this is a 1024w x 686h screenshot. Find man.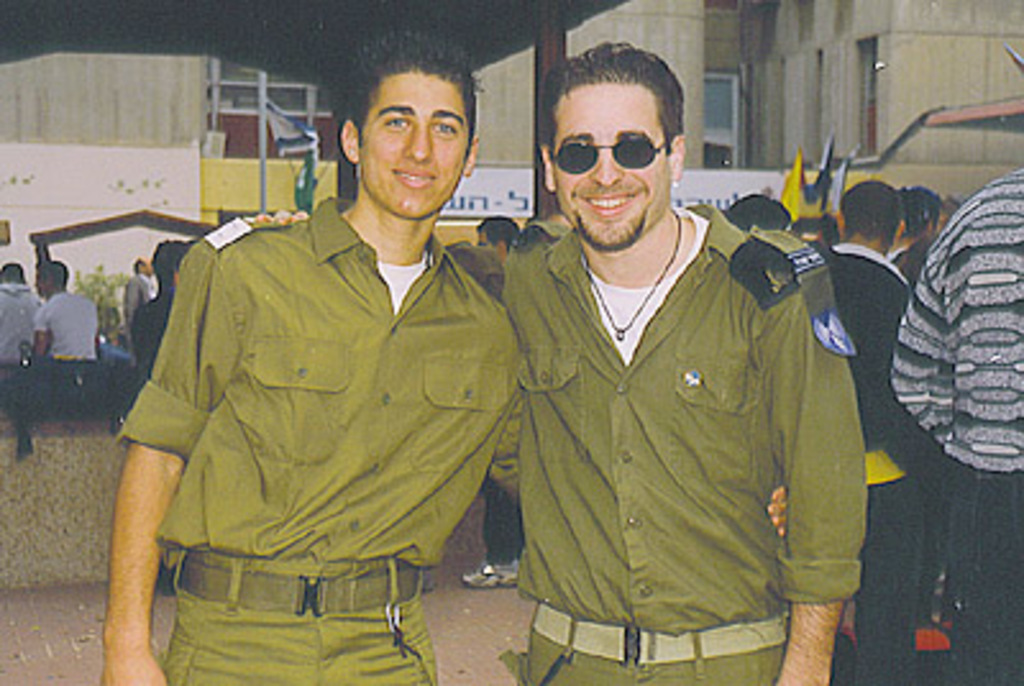
Bounding box: box=[0, 264, 41, 415].
